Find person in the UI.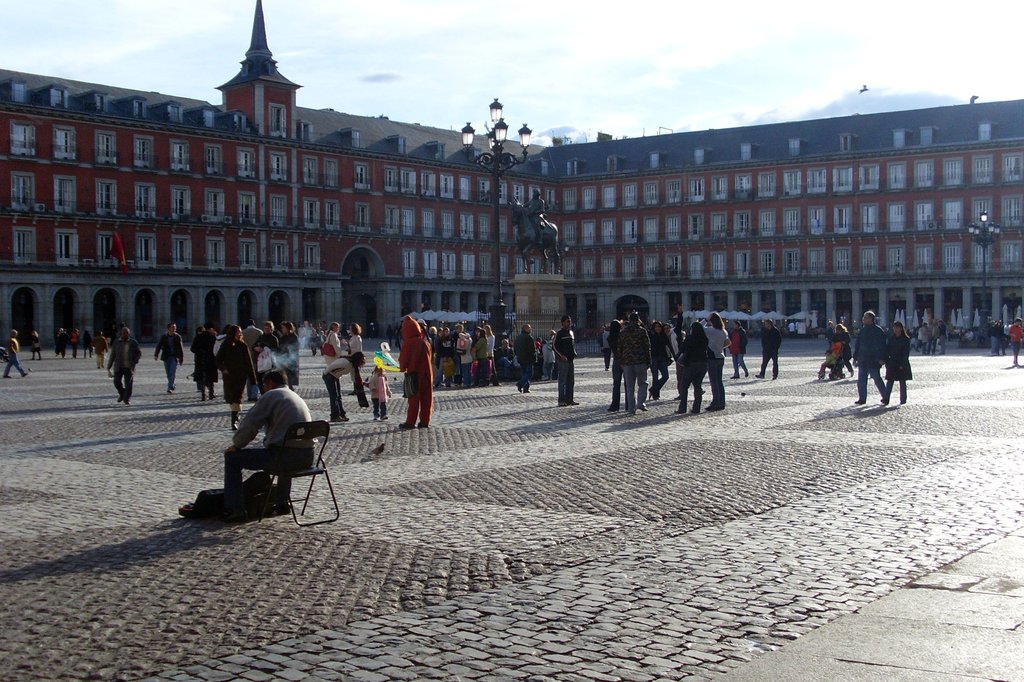
UI element at (545, 329, 560, 360).
